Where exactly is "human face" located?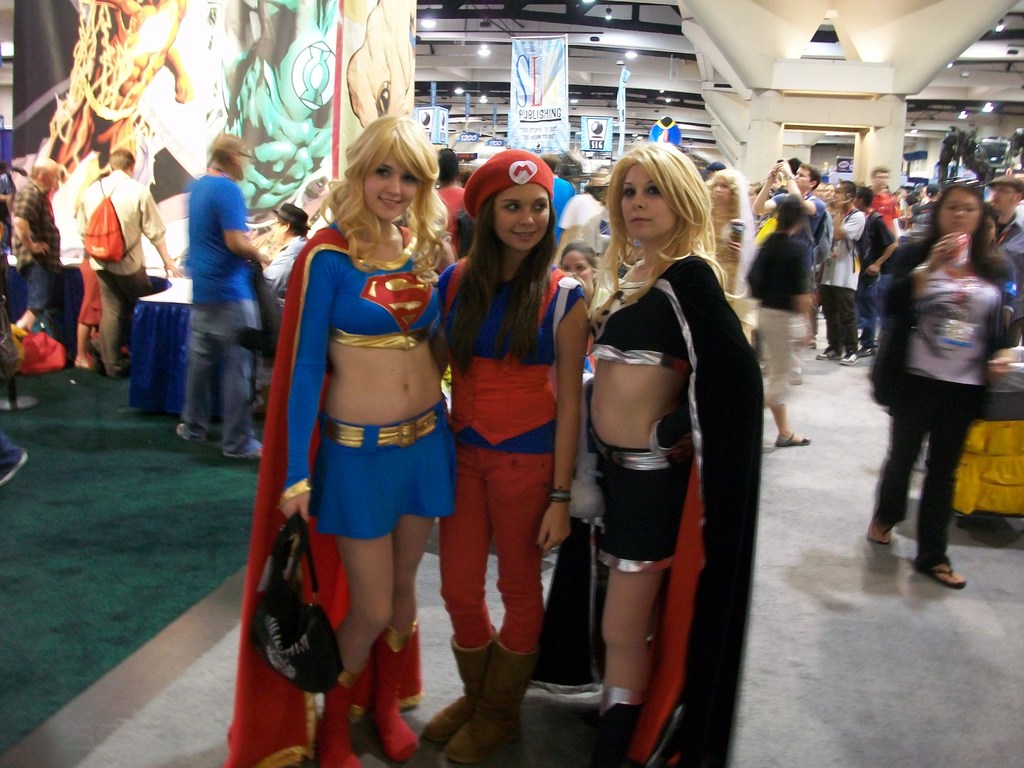
Its bounding box is [495,180,547,250].
